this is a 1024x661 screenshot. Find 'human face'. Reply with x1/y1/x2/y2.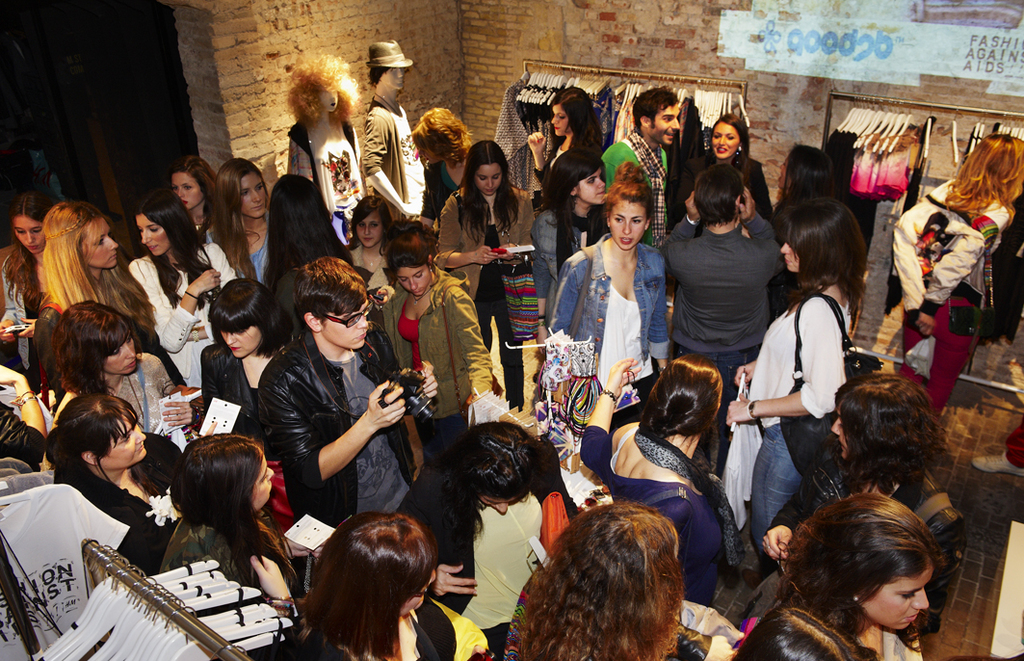
477/161/504/197.
